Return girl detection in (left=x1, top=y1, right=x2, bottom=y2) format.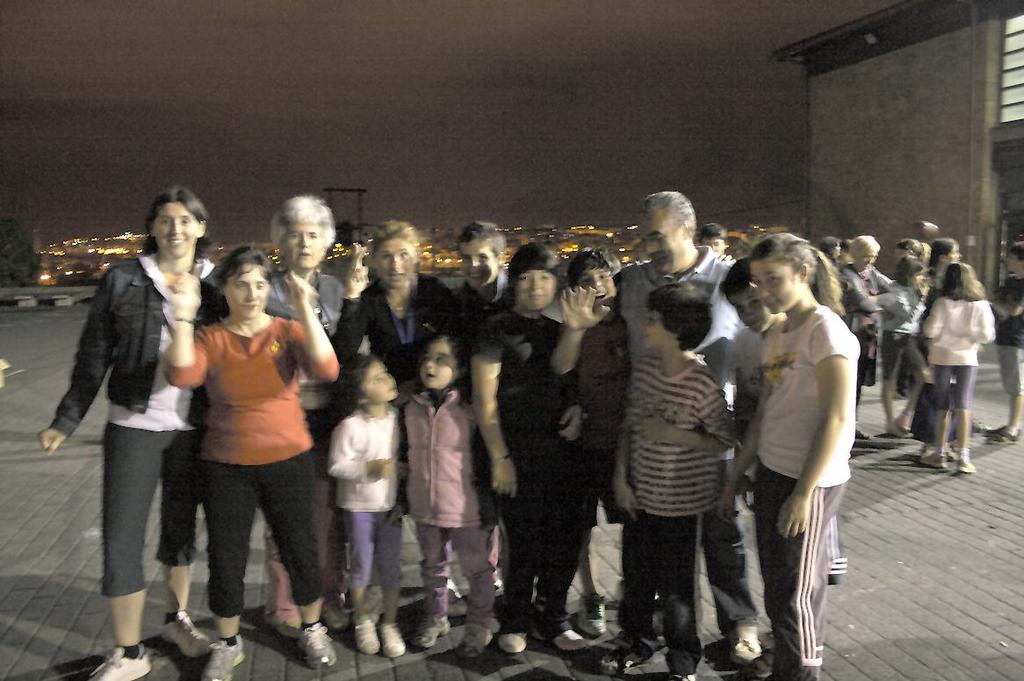
(left=169, top=240, right=339, bottom=680).
